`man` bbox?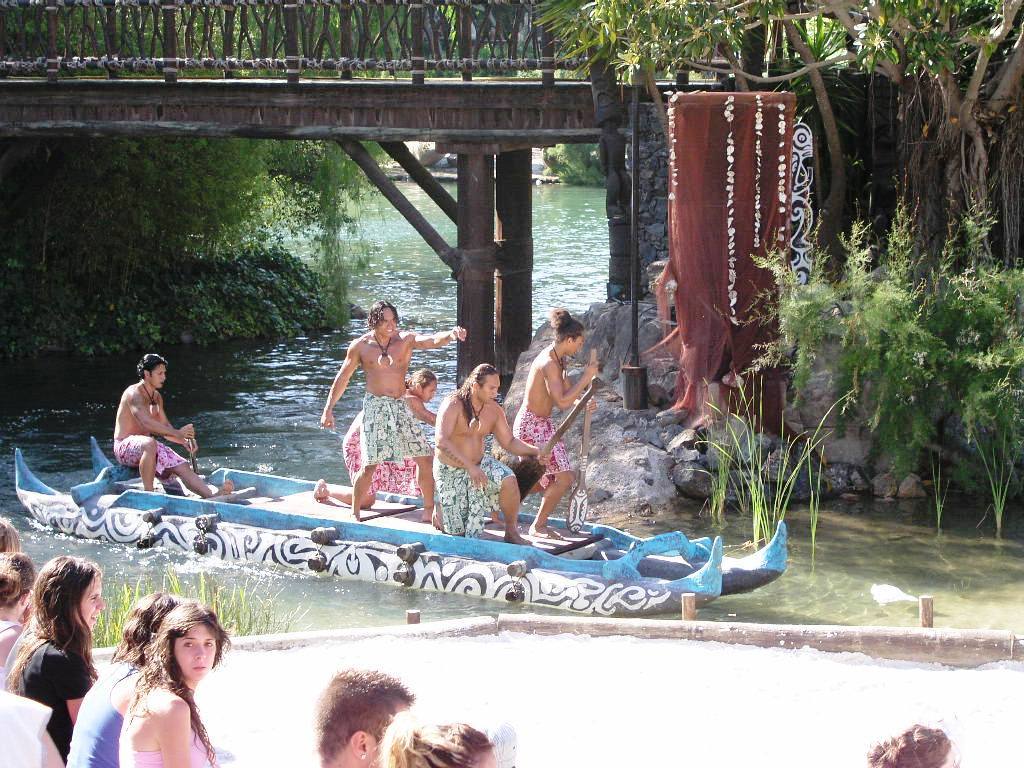
109,348,235,497
